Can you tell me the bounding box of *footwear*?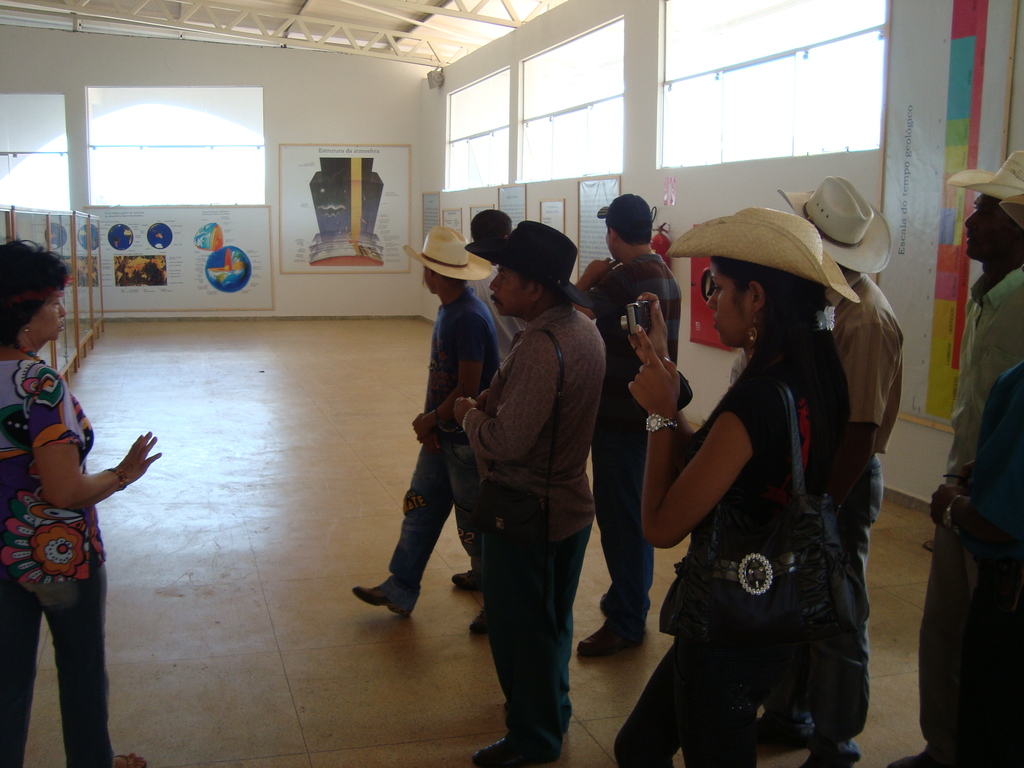
l=474, t=612, r=493, b=635.
